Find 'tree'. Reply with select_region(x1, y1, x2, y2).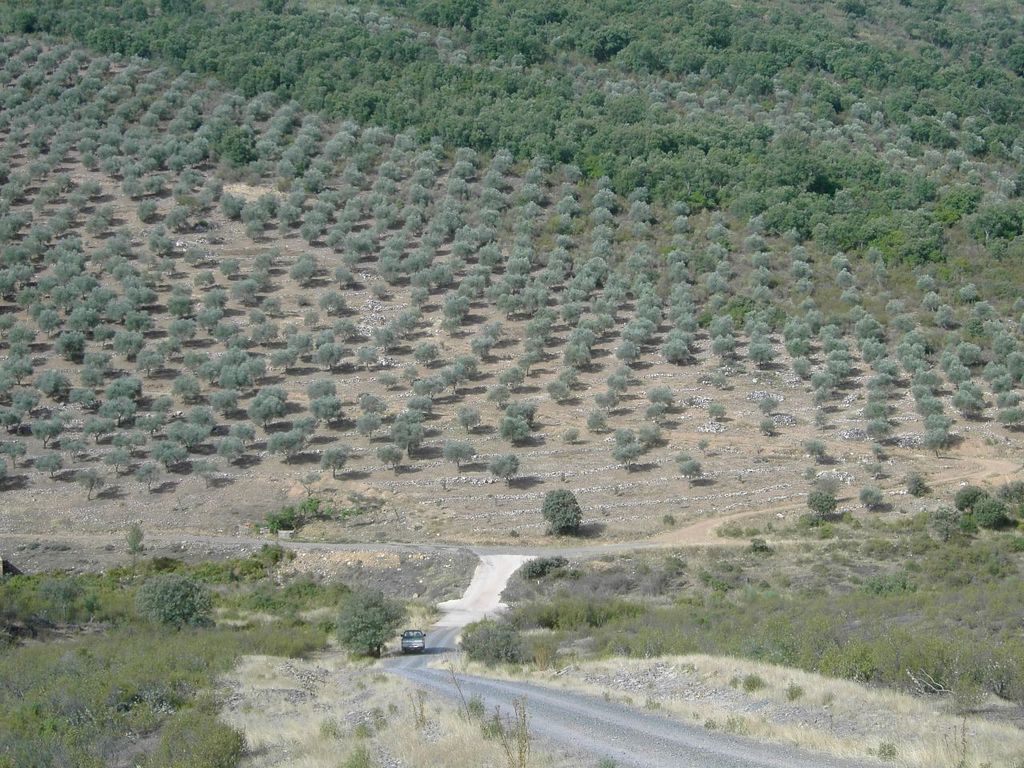
select_region(541, 492, 583, 530).
